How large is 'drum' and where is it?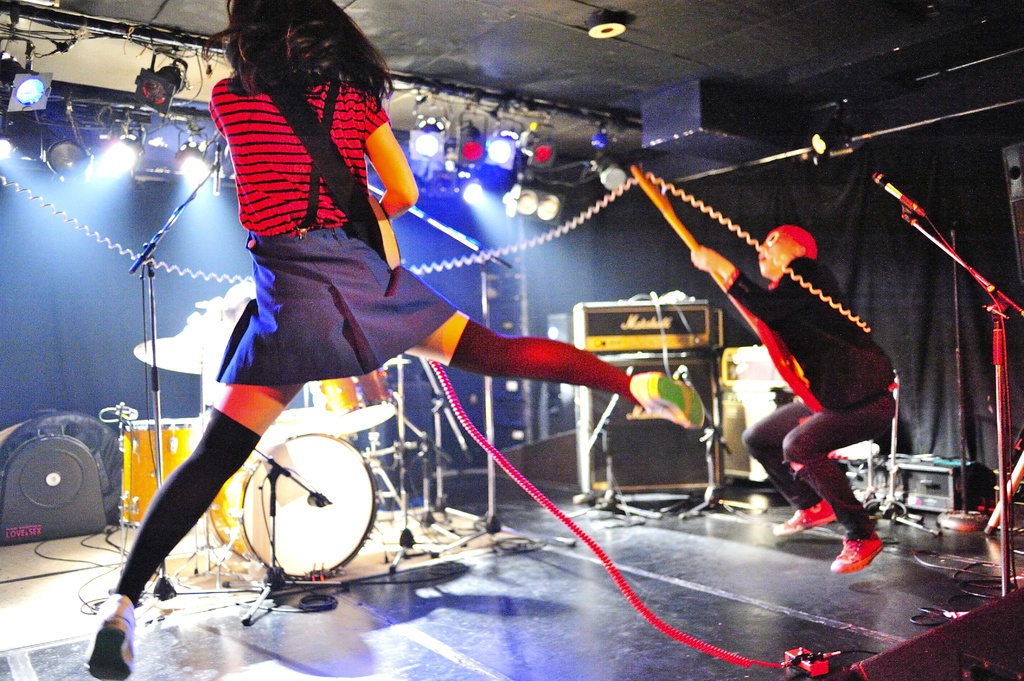
Bounding box: locate(305, 364, 399, 432).
